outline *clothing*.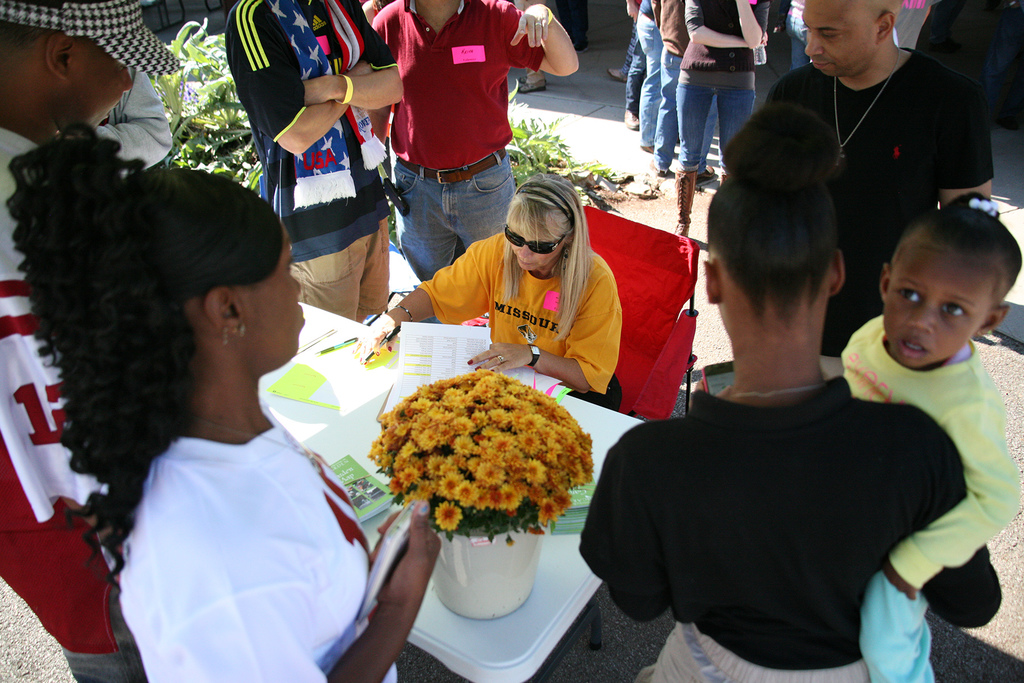
Outline: 620, 0, 967, 186.
